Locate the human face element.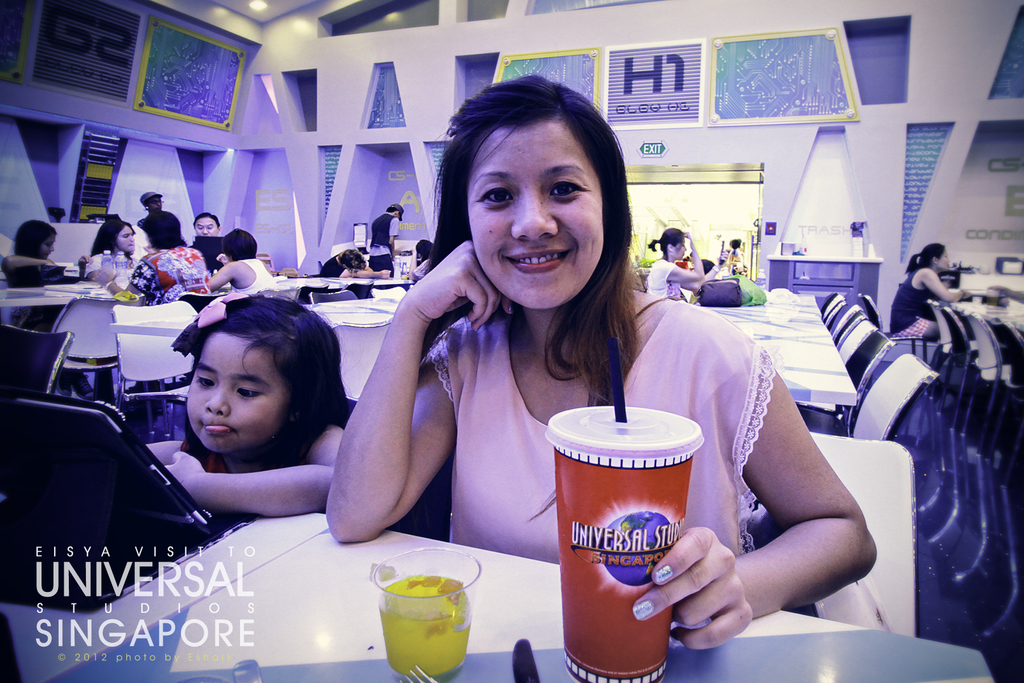
Element bbox: <region>936, 252, 950, 273</region>.
